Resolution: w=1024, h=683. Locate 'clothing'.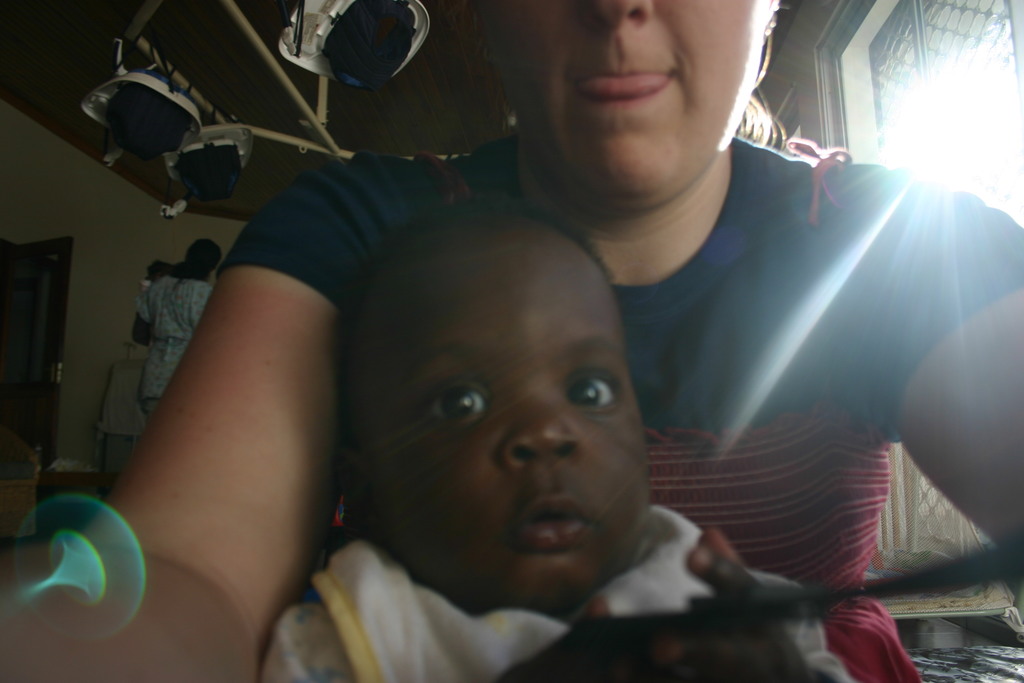
pyautogui.locateOnScreen(228, 132, 1023, 682).
